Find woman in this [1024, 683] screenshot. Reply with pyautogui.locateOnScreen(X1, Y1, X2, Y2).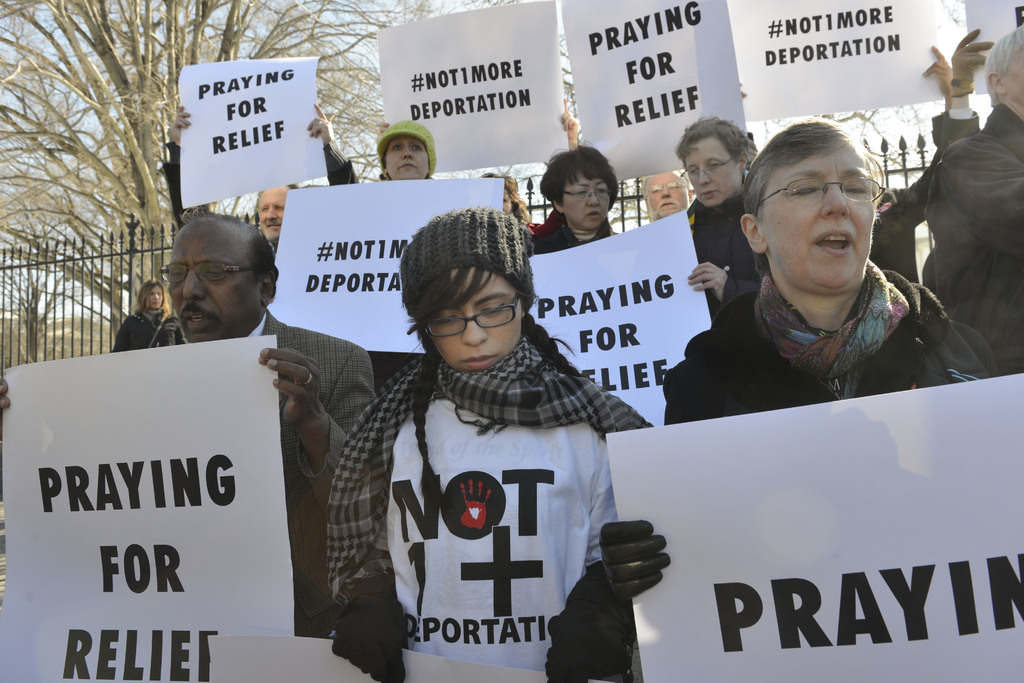
pyautogui.locateOnScreen(111, 273, 169, 354).
